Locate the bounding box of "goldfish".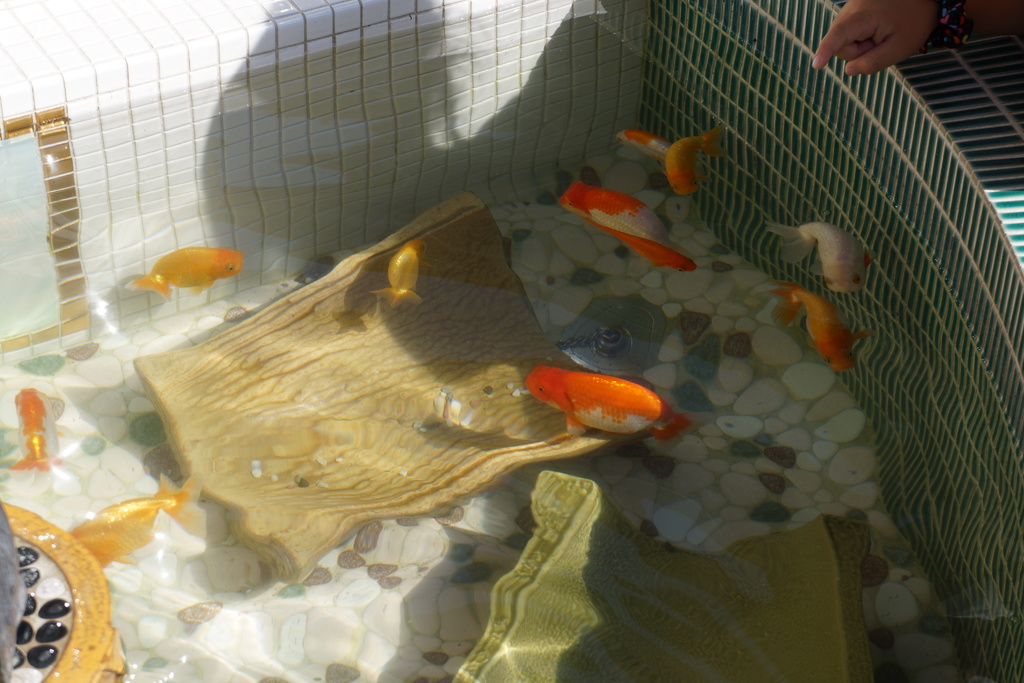
Bounding box: pyautogui.locateOnScreen(769, 220, 876, 293).
